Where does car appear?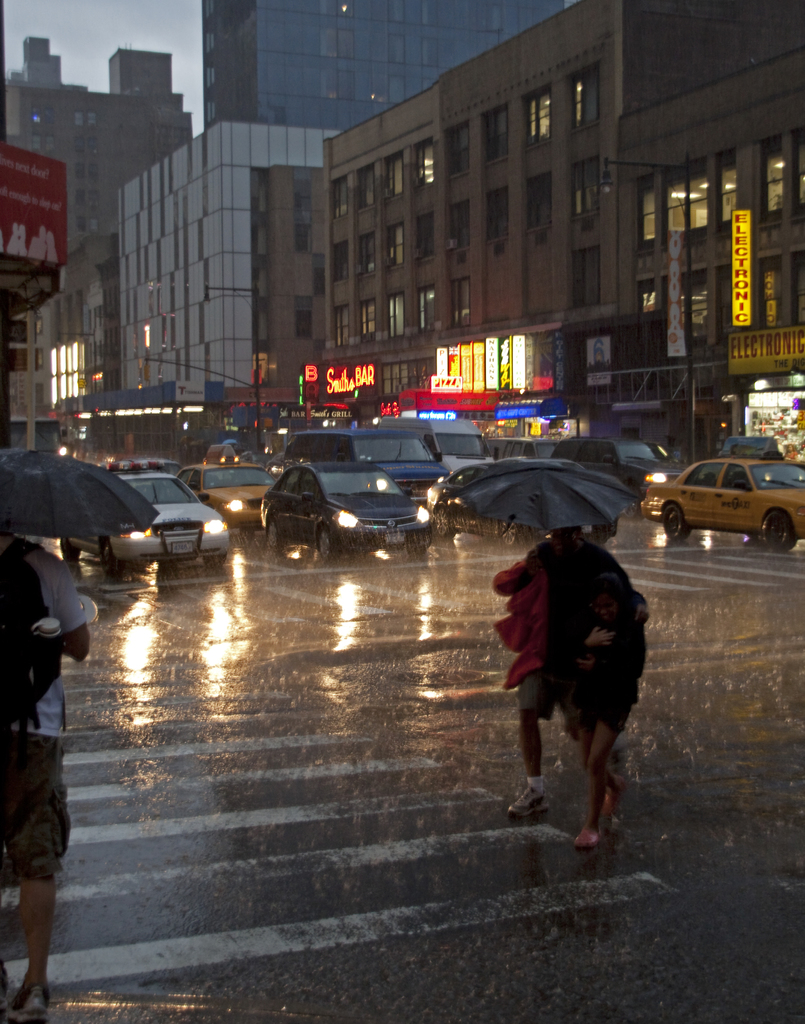
Appears at [60, 460, 226, 579].
